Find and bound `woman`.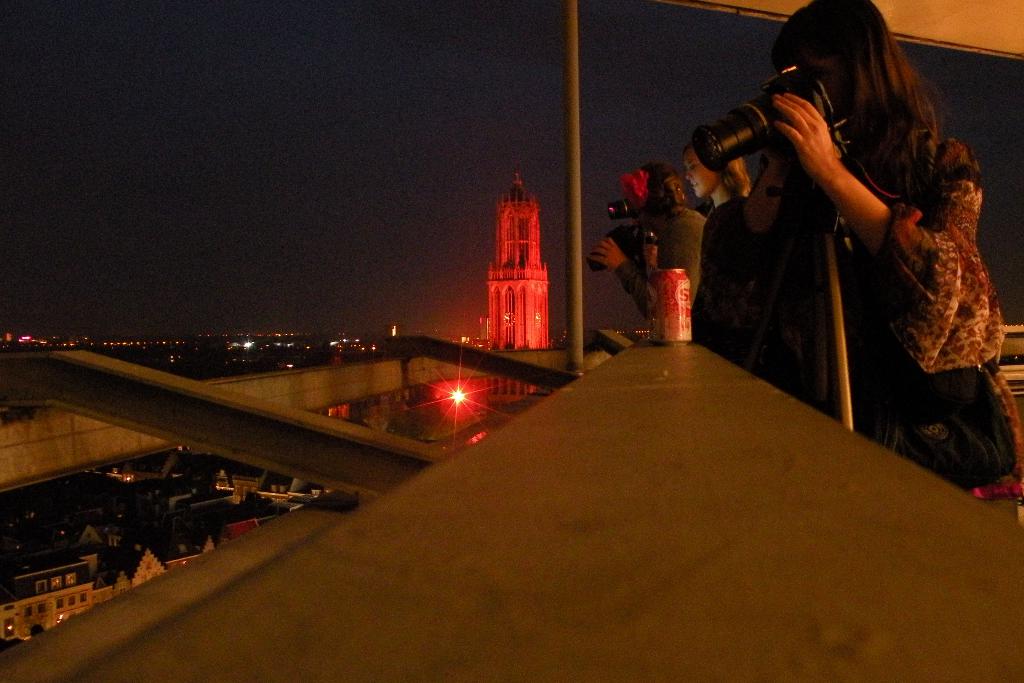
Bound: 694,0,997,482.
